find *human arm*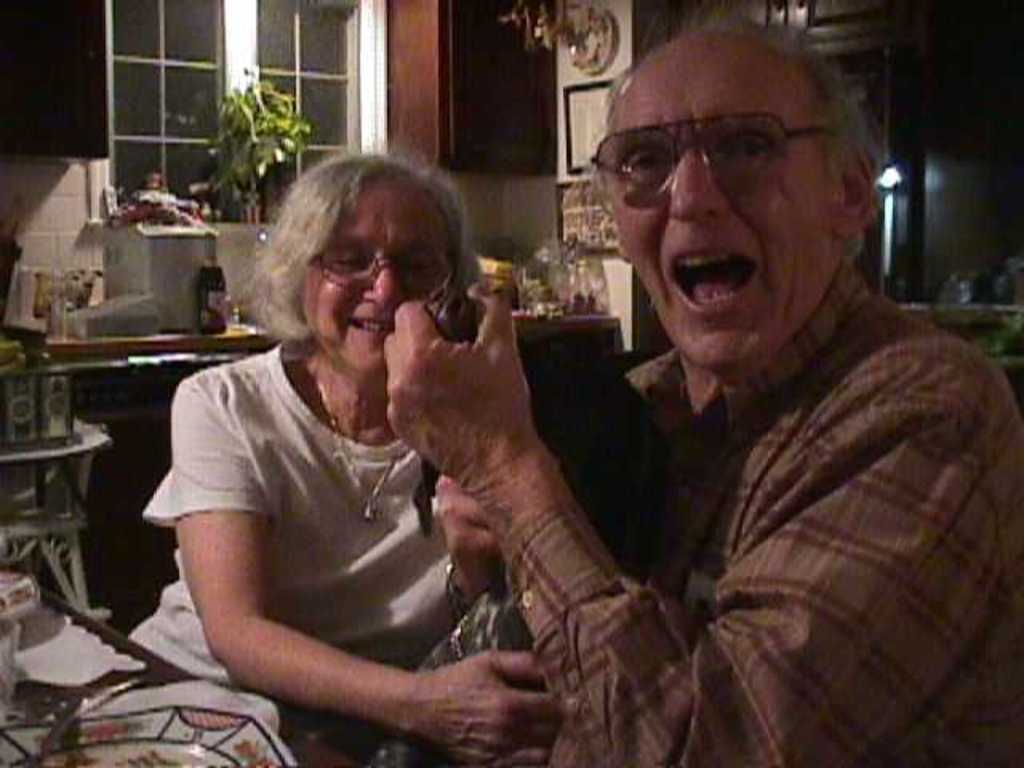
rect(378, 285, 965, 766)
